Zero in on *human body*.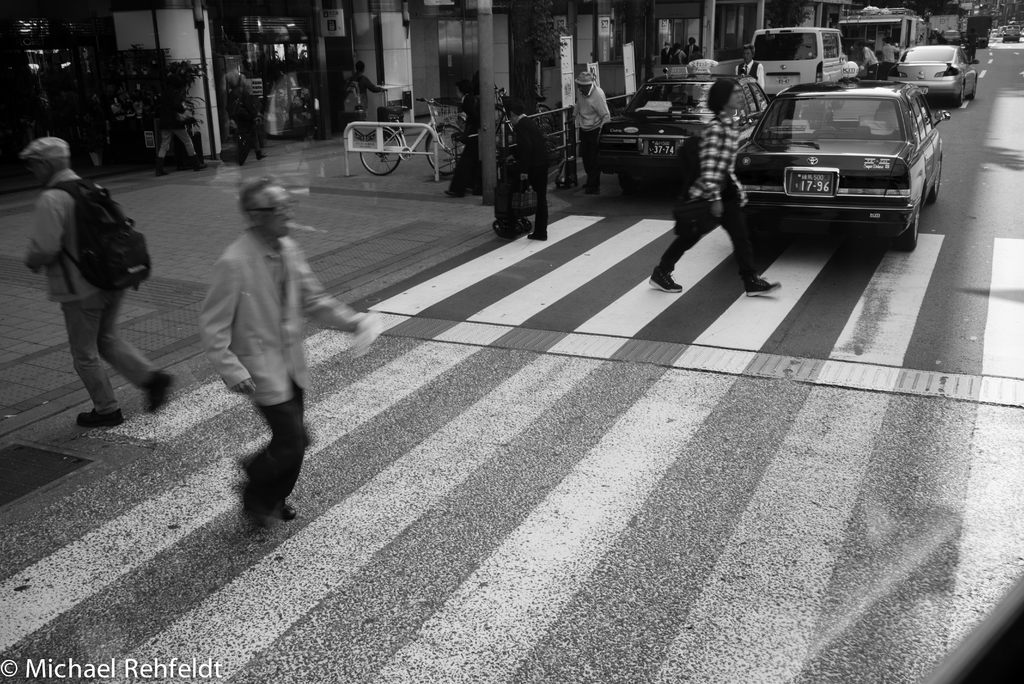
Zeroed in: 201 183 342 511.
